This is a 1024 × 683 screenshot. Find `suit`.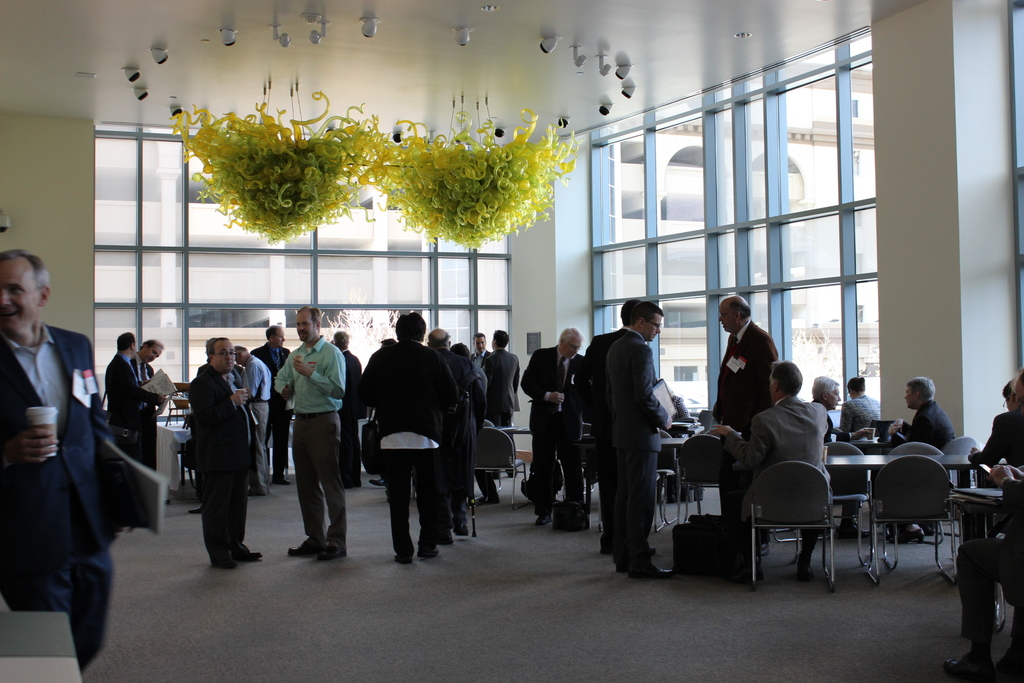
Bounding box: <box>954,477,1023,638</box>.
